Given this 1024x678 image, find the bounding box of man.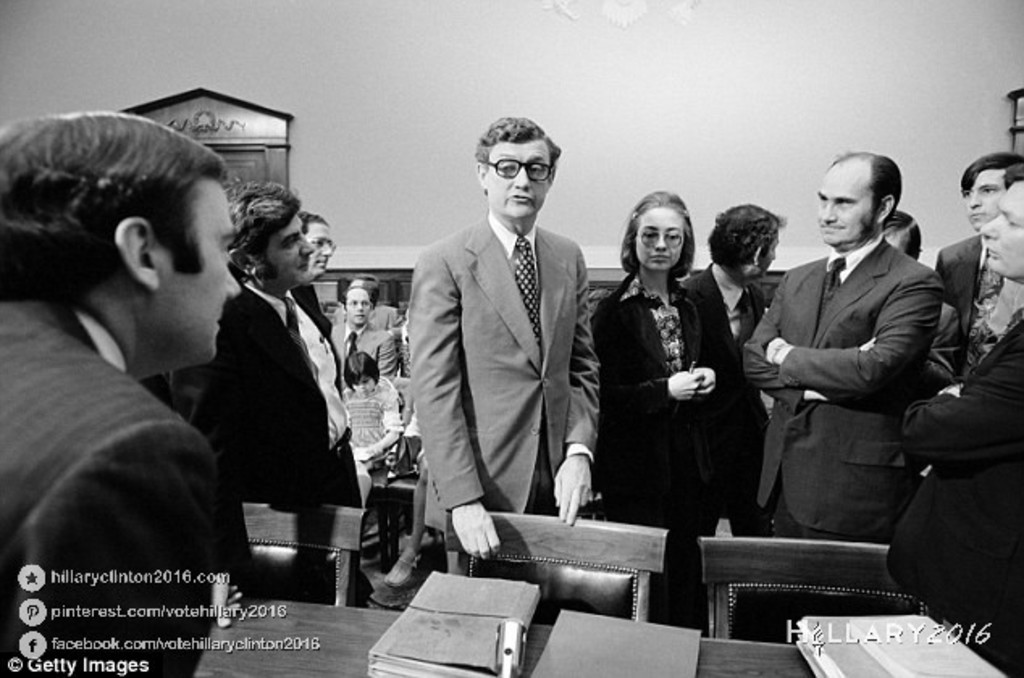
rect(0, 105, 242, 676).
